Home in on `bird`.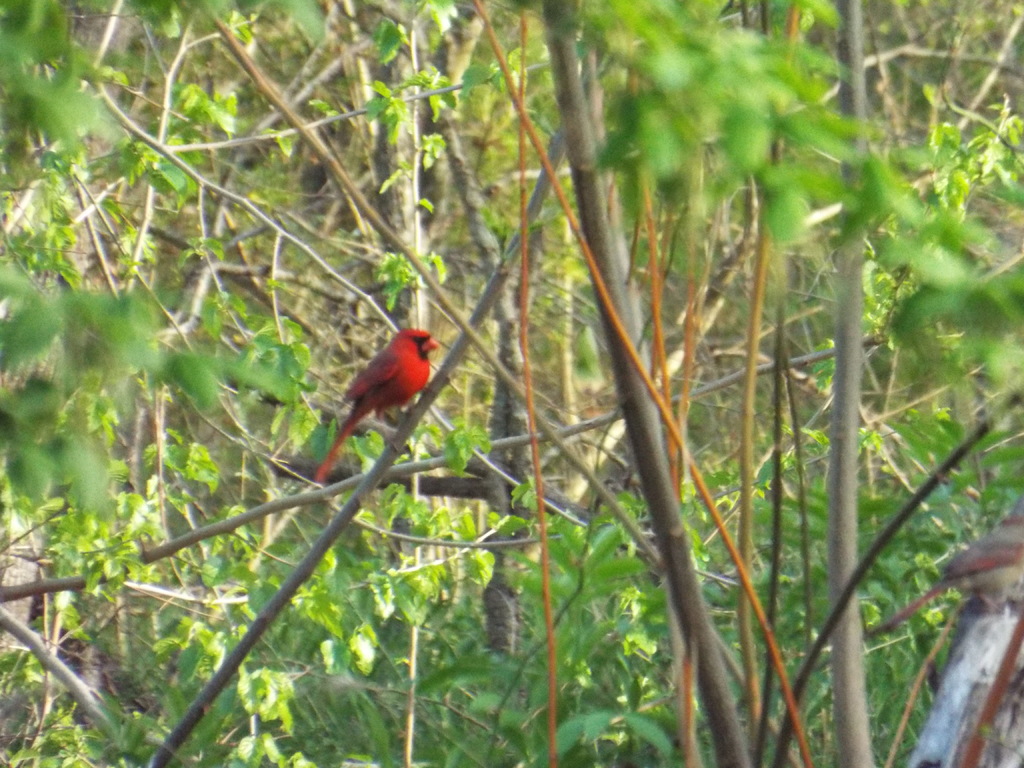
Homed in at BBox(310, 319, 447, 464).
